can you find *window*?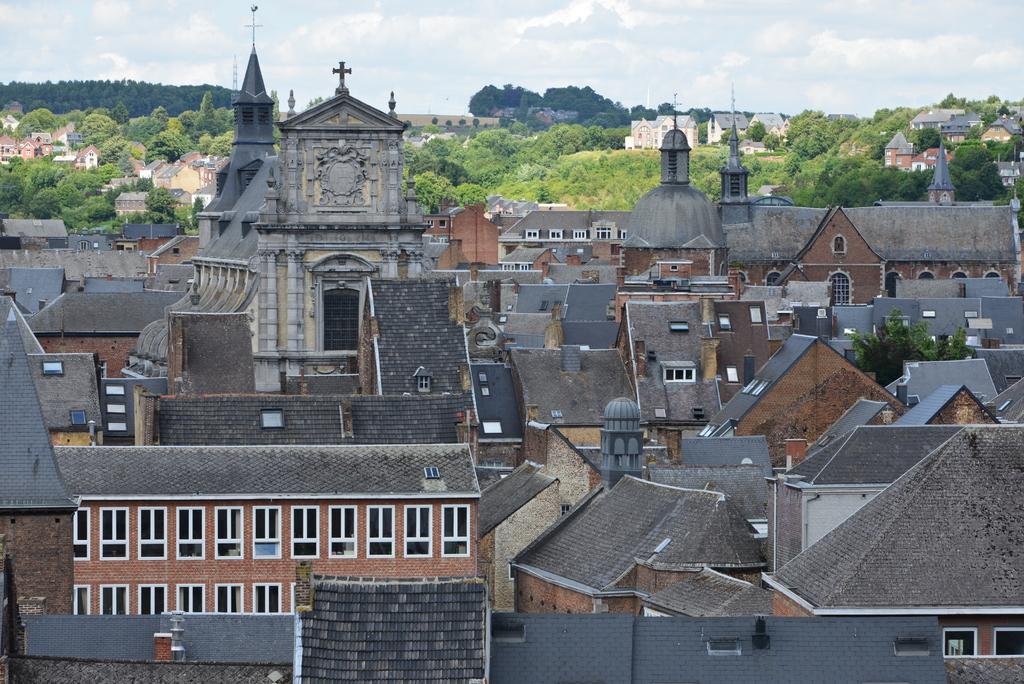
Yes, bounding box: x1=72 y1=583 x2=90 y2=615.
